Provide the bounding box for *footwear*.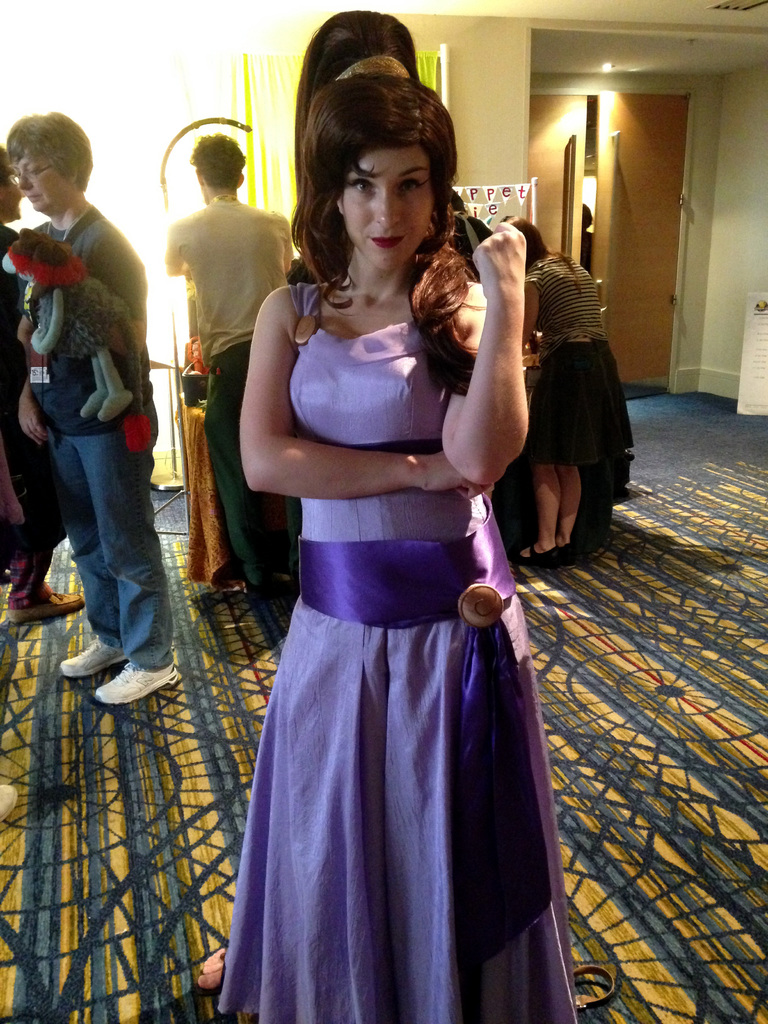
{"x1": 0, "y1": 778, "x2": 27, "y2": 822}.
